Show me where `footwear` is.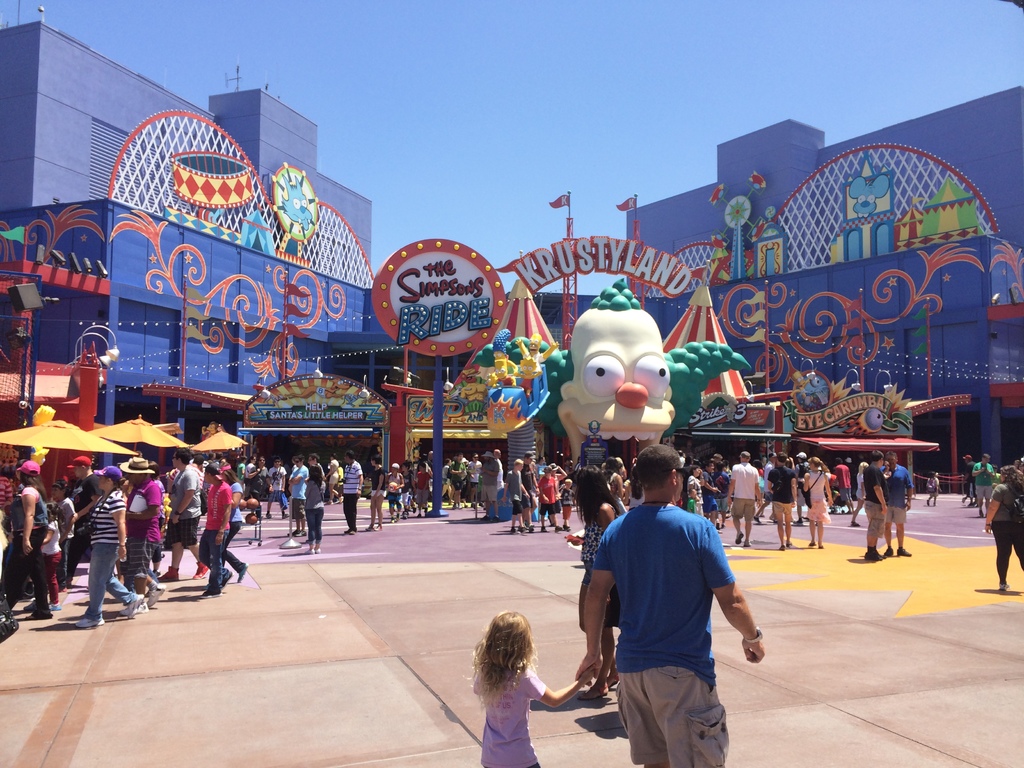
`footwear` is at (left=779, top=545, right=784, bottom=549).
